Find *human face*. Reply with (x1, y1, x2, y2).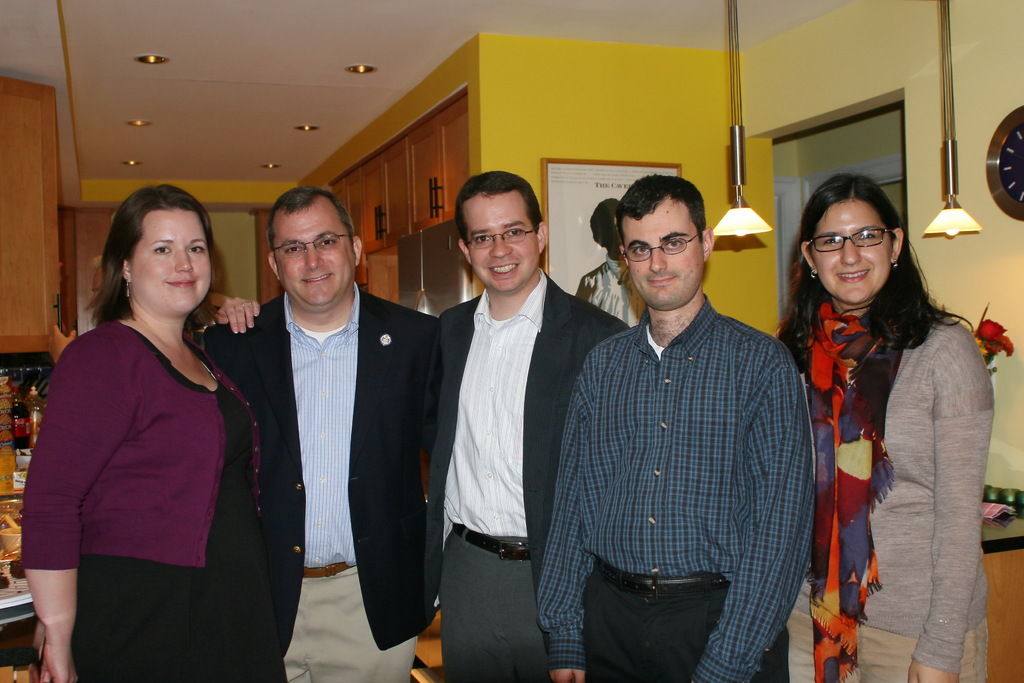
(133, 207, 207, 316).
